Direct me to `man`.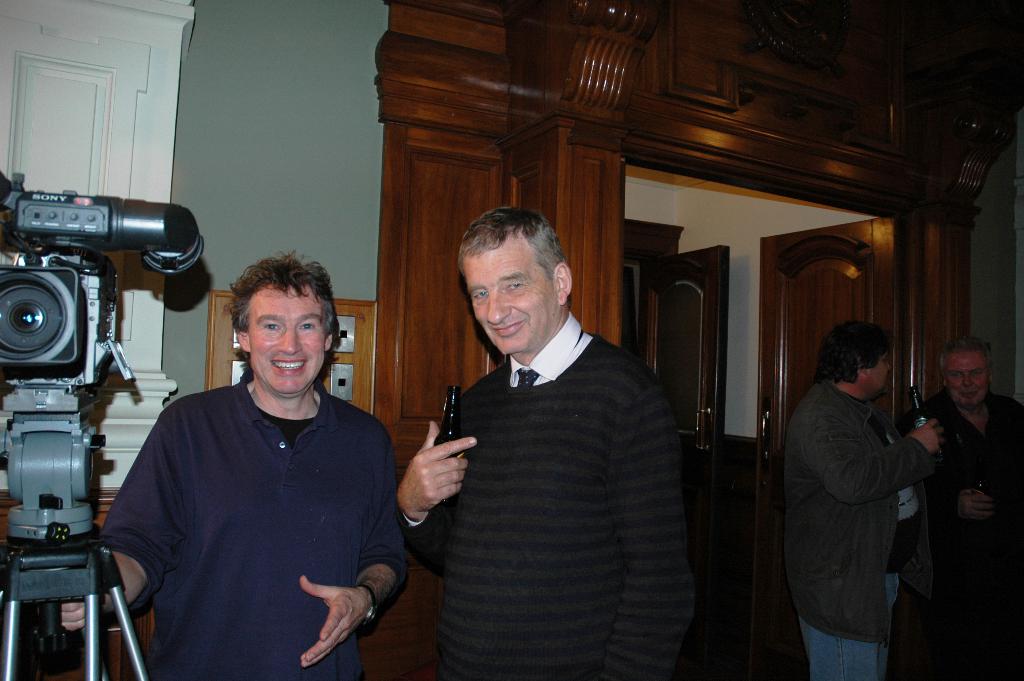
Direction: select_region(58, 246, 413, 680).
